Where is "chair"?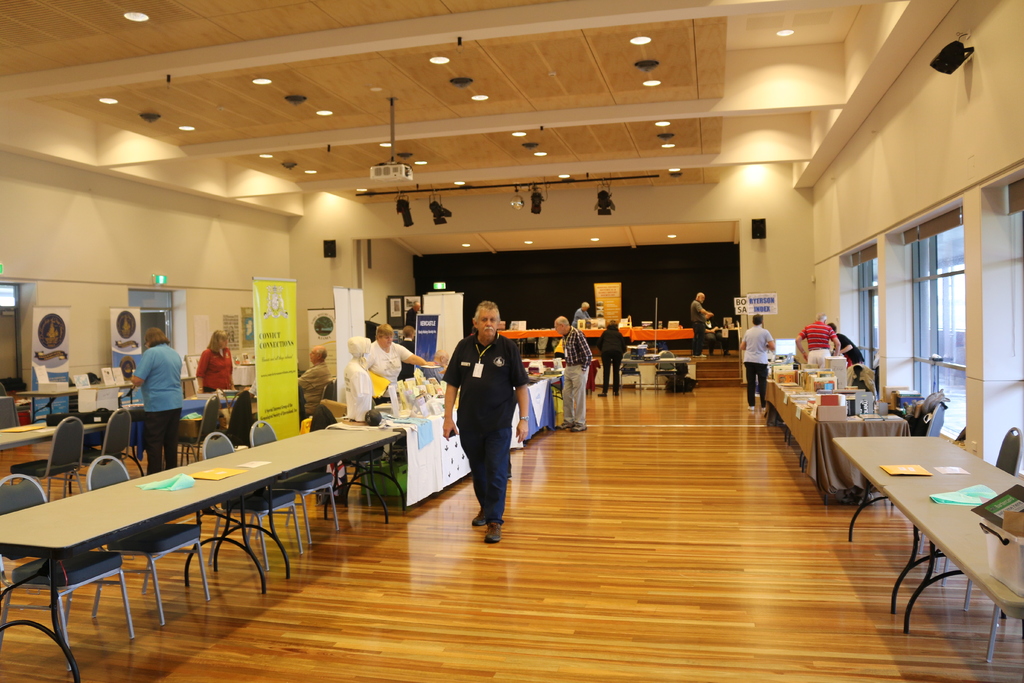
pyautogui.locateOnScreen(83, 407, 129, 473).
